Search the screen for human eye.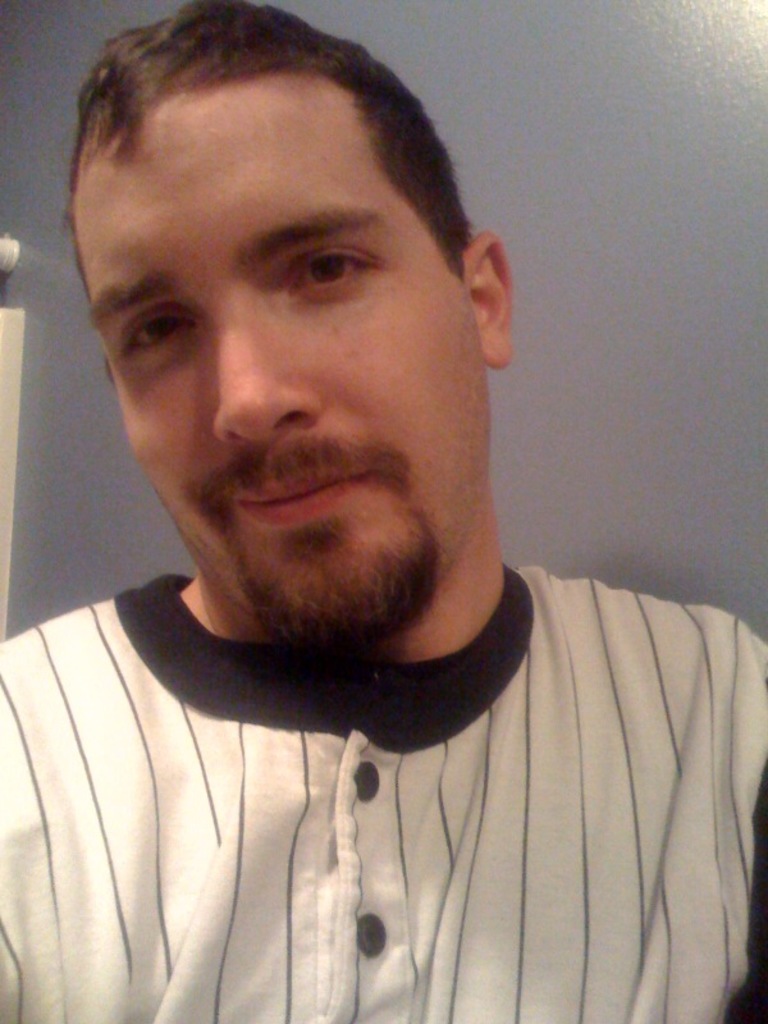
Found at l=113, t=311, r=197, b=356.
